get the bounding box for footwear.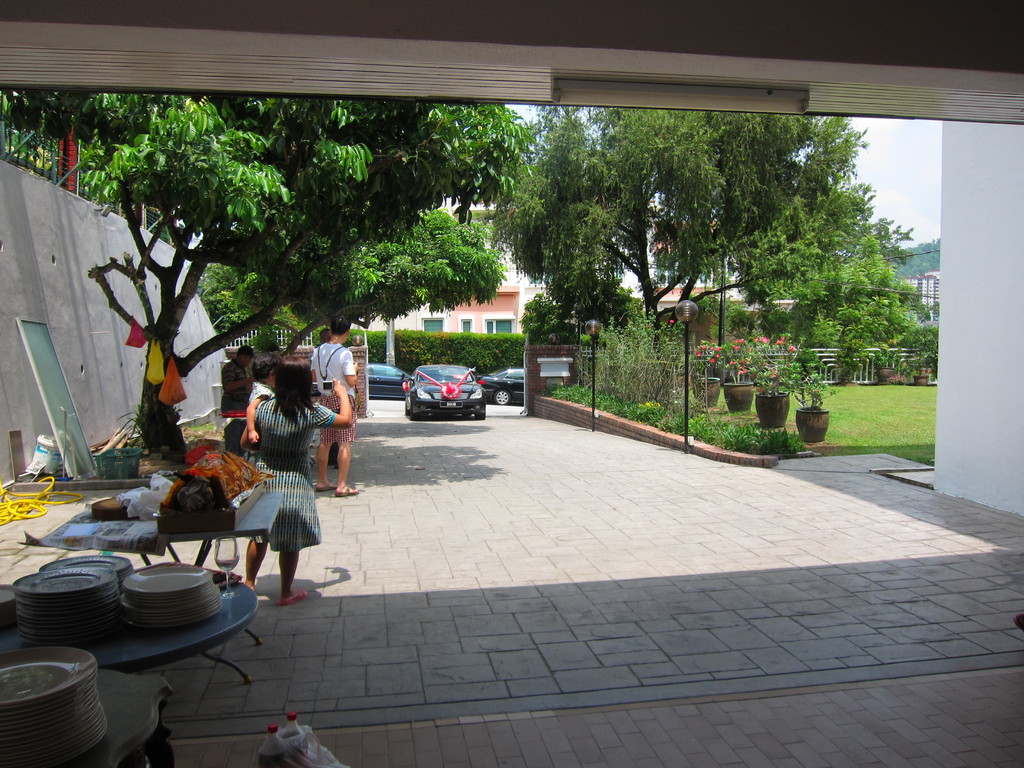
<bbox>278, 581, 312, 604</bbox>.
